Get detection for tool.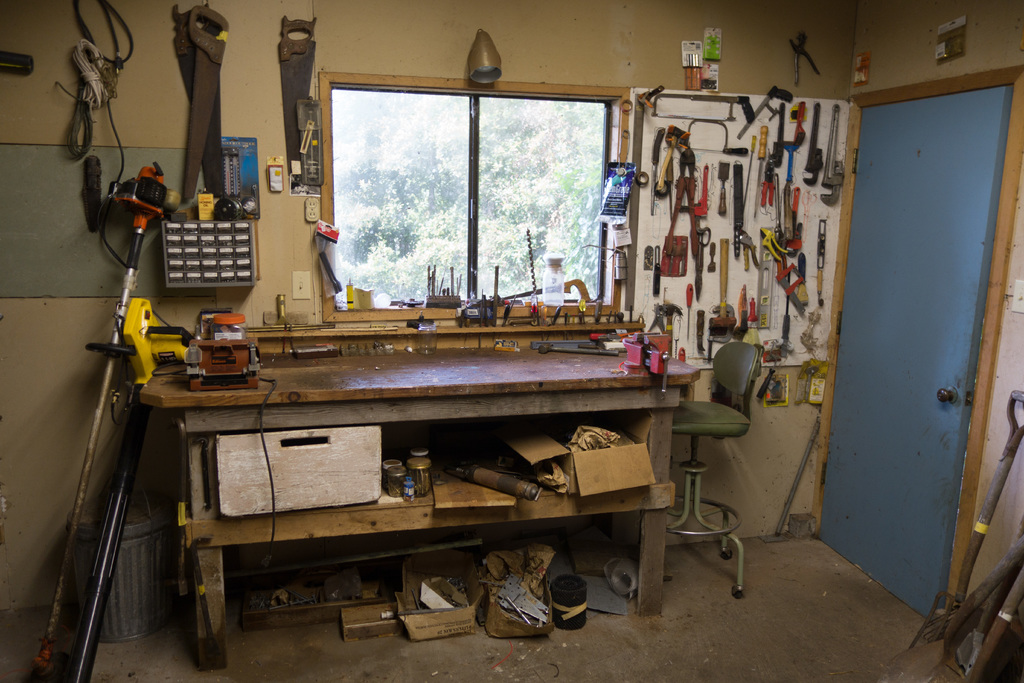
Detection: bbox=(696, 308, 710, 359).
